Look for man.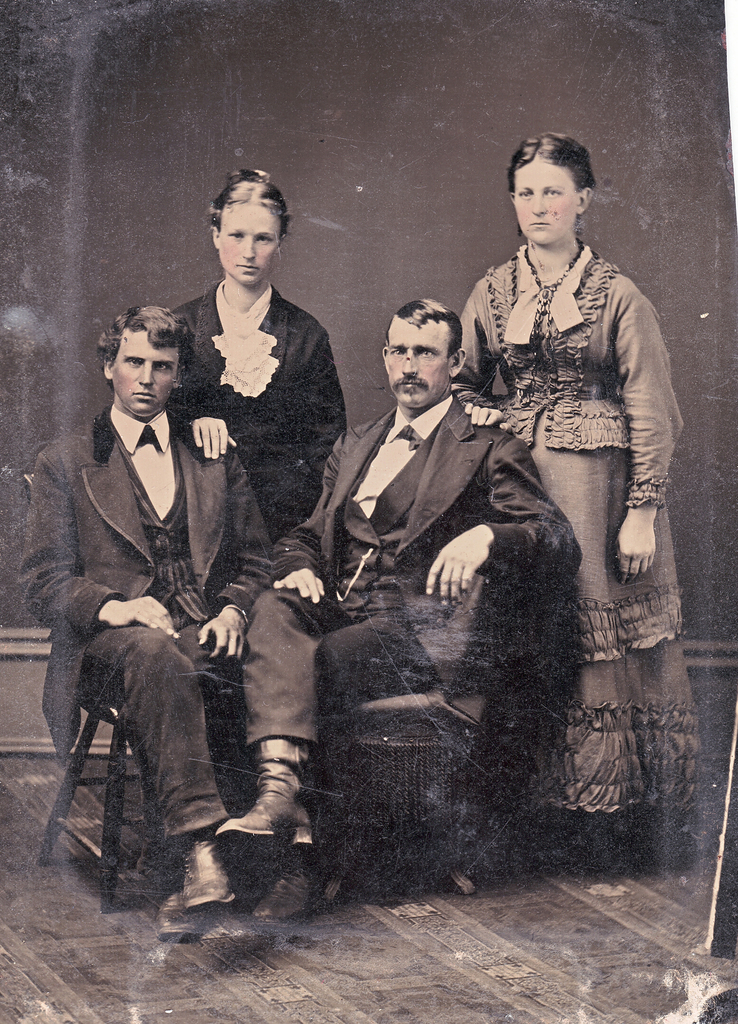
Found: select_region(47, 292, 258, 897).
